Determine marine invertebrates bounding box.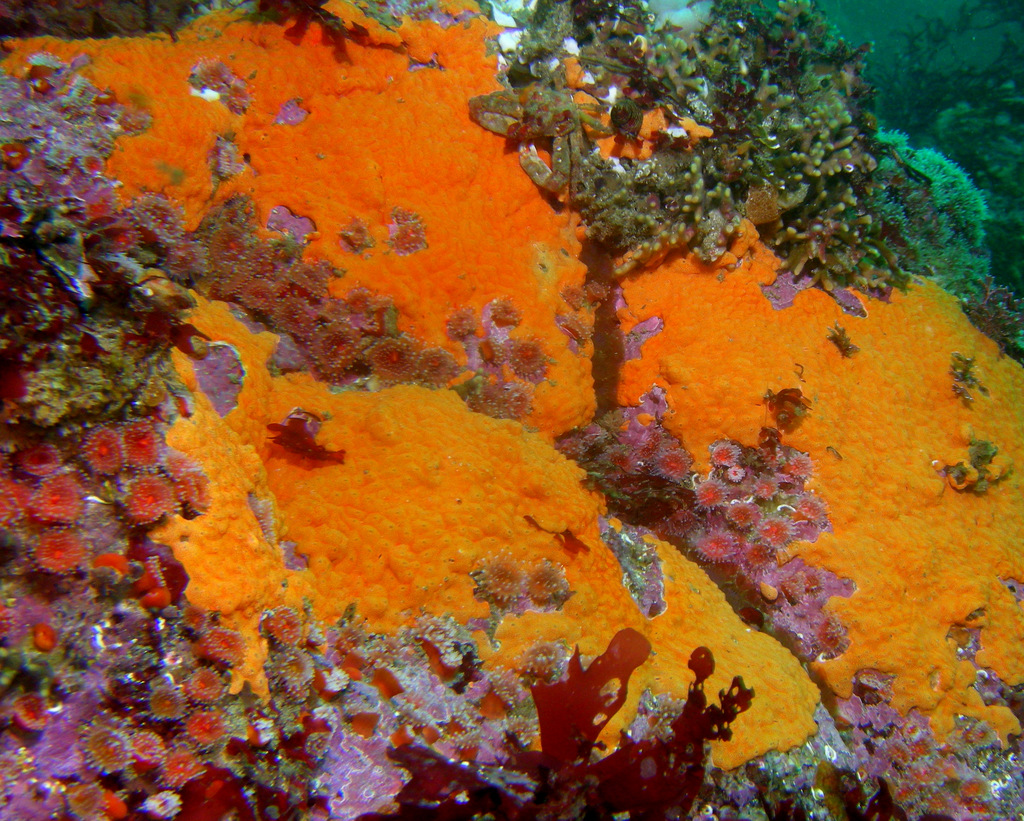
Determined: Rect(182, 708, 232, 747).
